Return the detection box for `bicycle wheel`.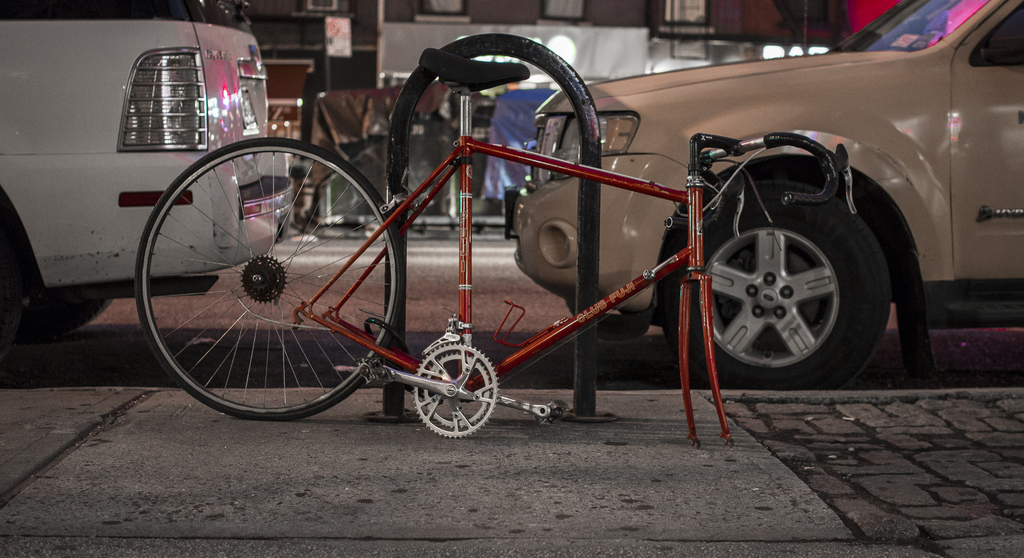
bbox=(138, 138, 399, 417).
